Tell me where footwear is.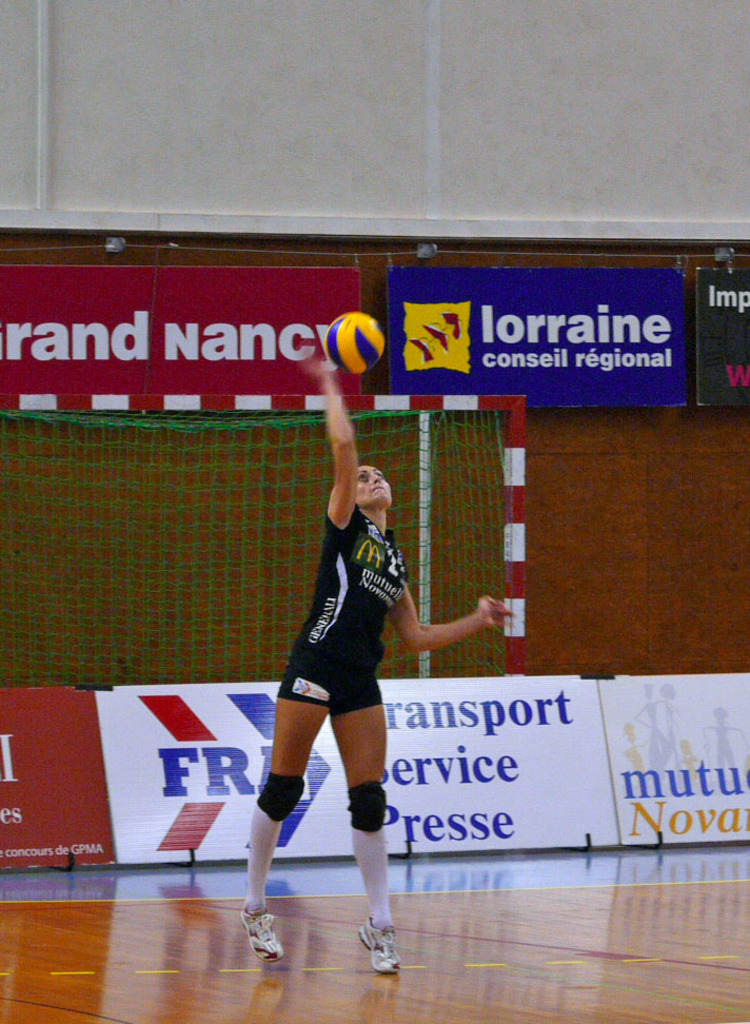
footwear is at <region>238, 902, 280, 966</region>.
